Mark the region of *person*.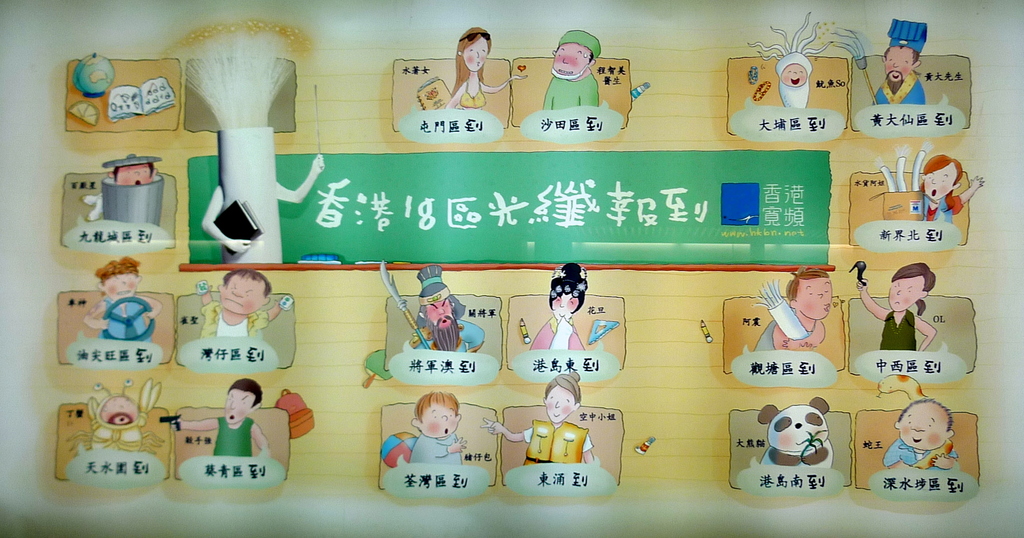
Region: Rect(200, 270, 283, 341).
